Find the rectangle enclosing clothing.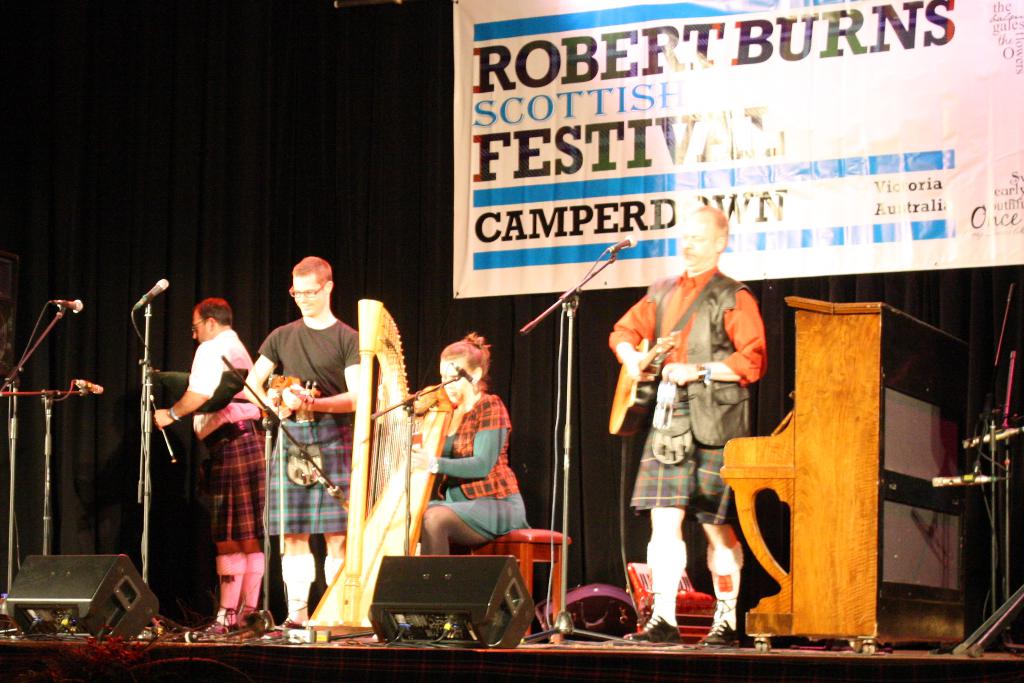
627/243/771/582.
